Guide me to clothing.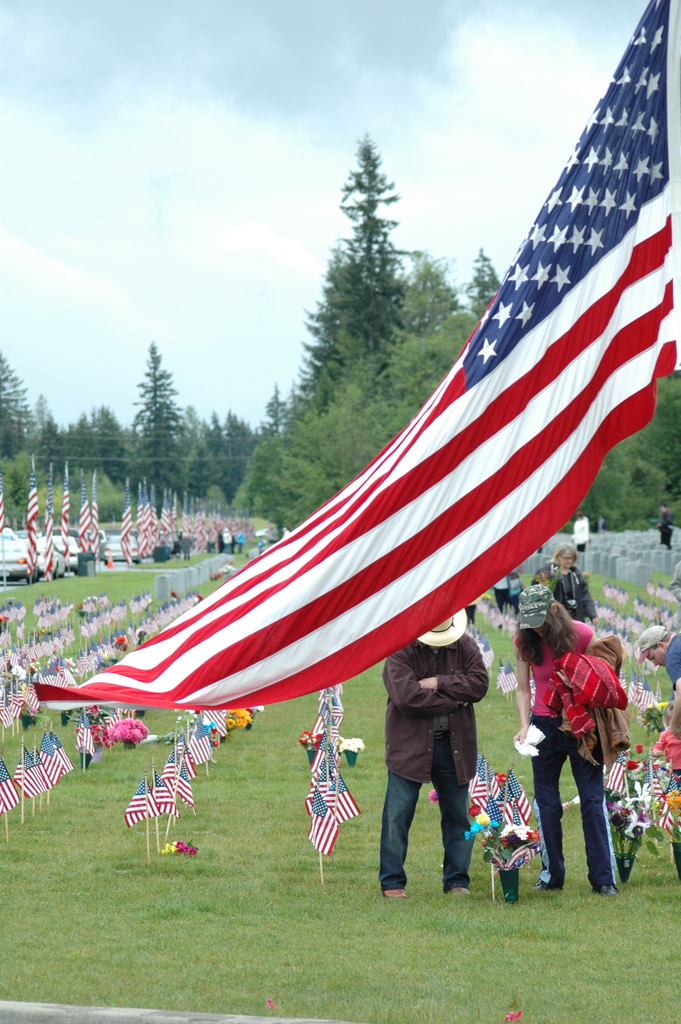
Guidance: rect(655, 506, 674, 547).
